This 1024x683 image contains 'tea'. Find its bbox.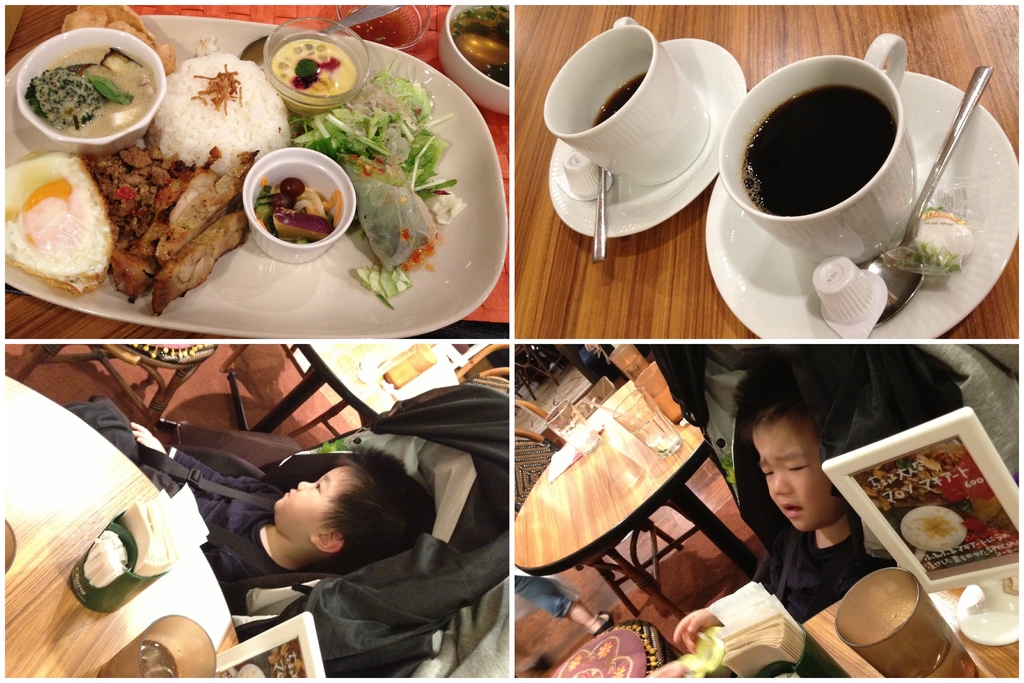
835:574:922:646.
